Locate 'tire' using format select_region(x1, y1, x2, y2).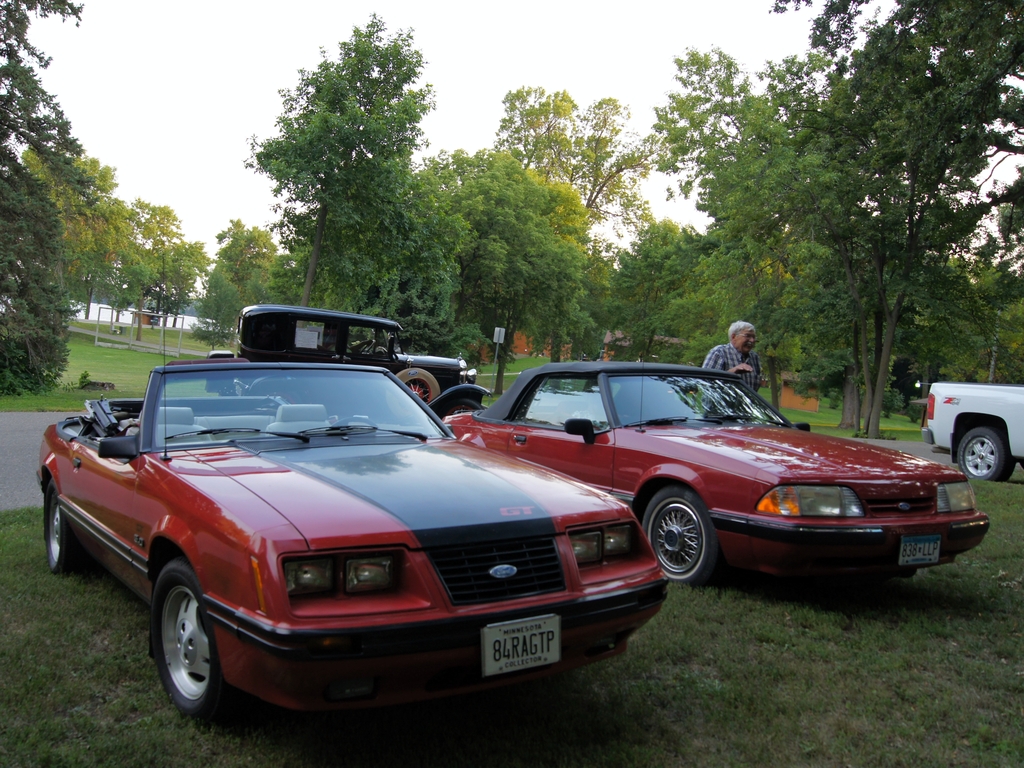
select_region(642, 487, 719, 582).
